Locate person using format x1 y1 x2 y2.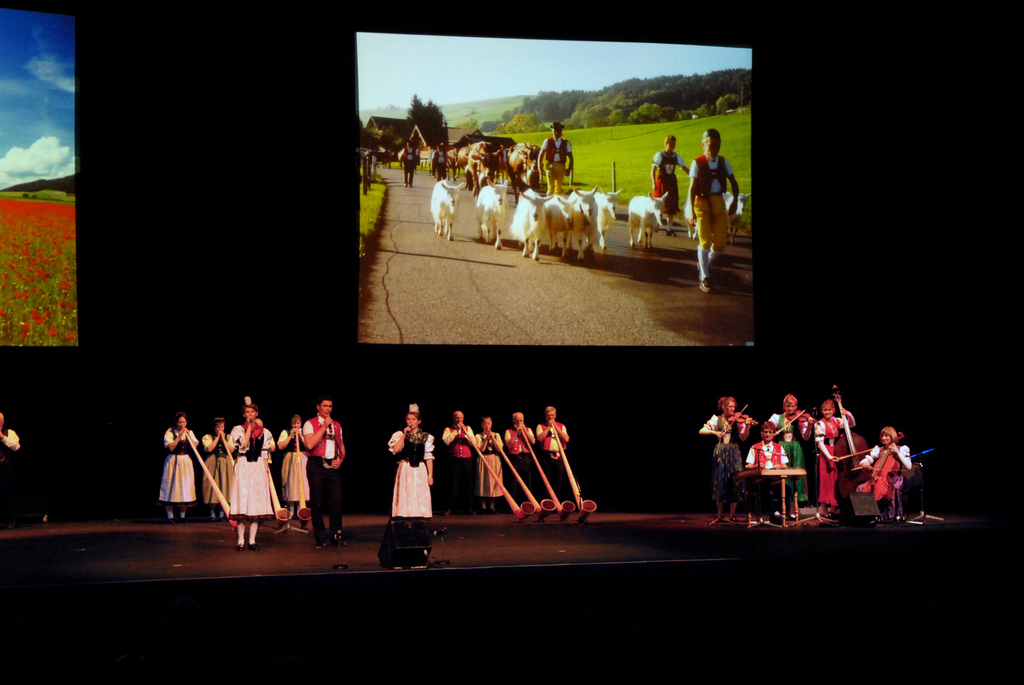
201 417 229 518.
